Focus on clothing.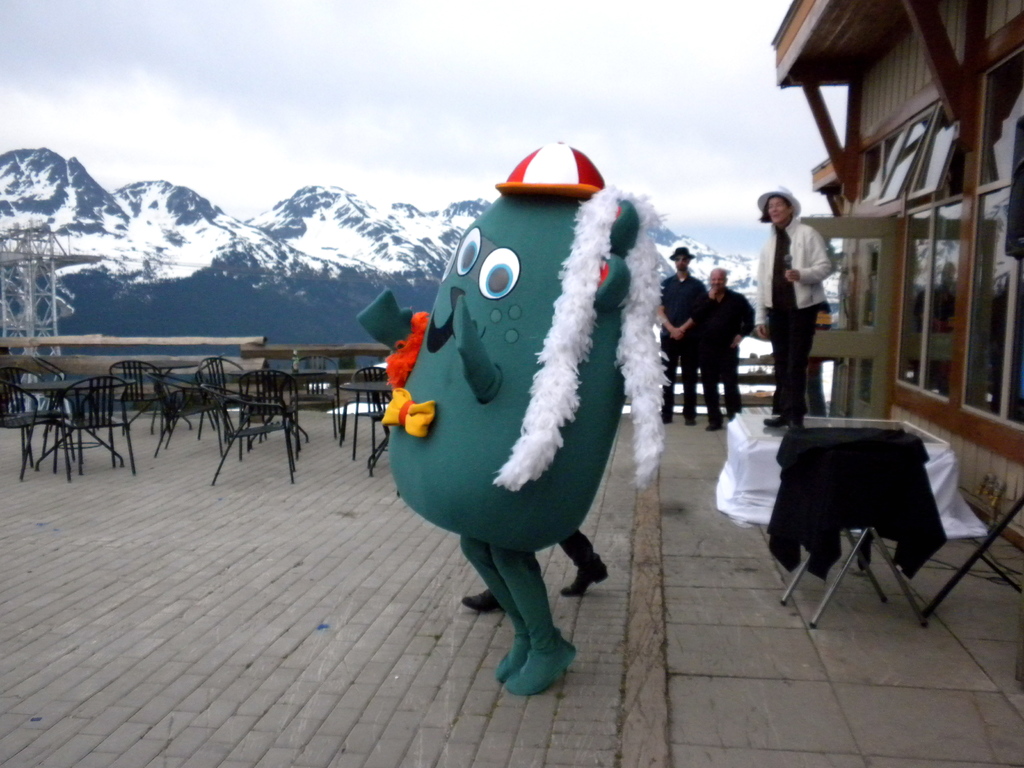
Focused at crop(749, 214, 815, 433).
